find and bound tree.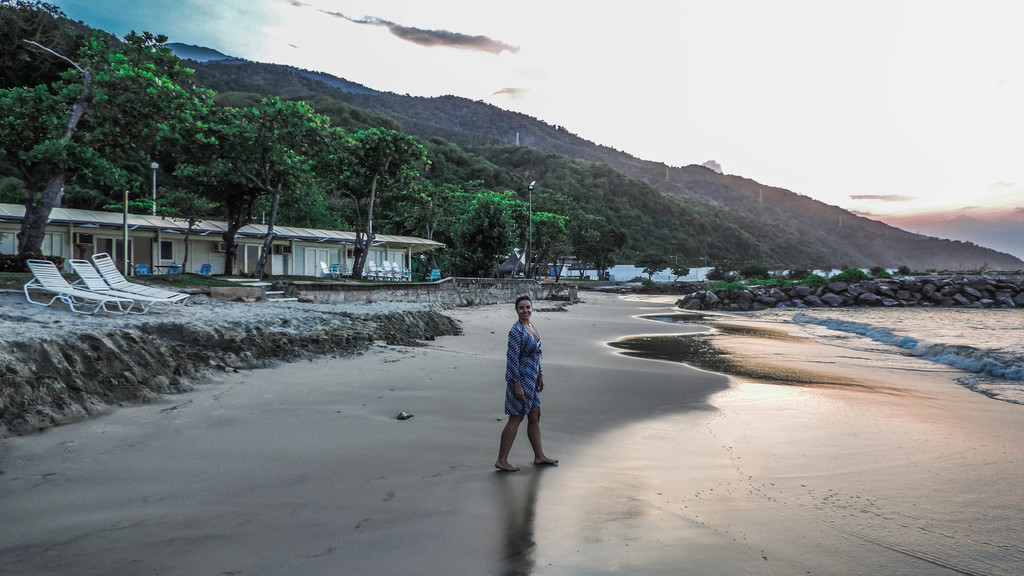
Bound: (x1=707, y1=266, x2=739, y2=284).
